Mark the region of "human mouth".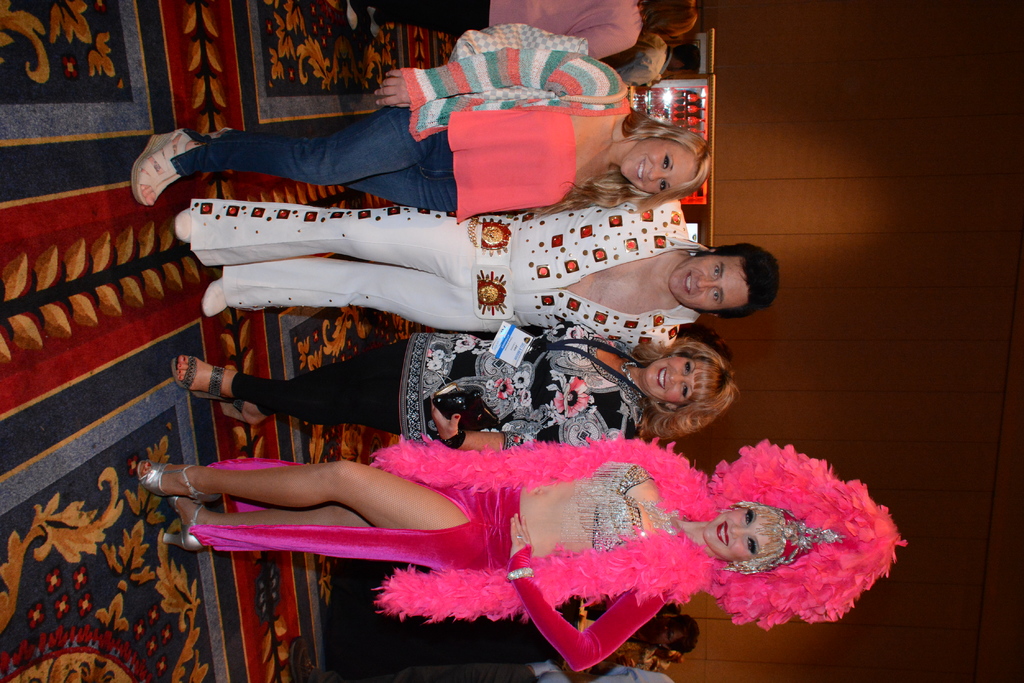
Region: (716, 521, 730, 546).
